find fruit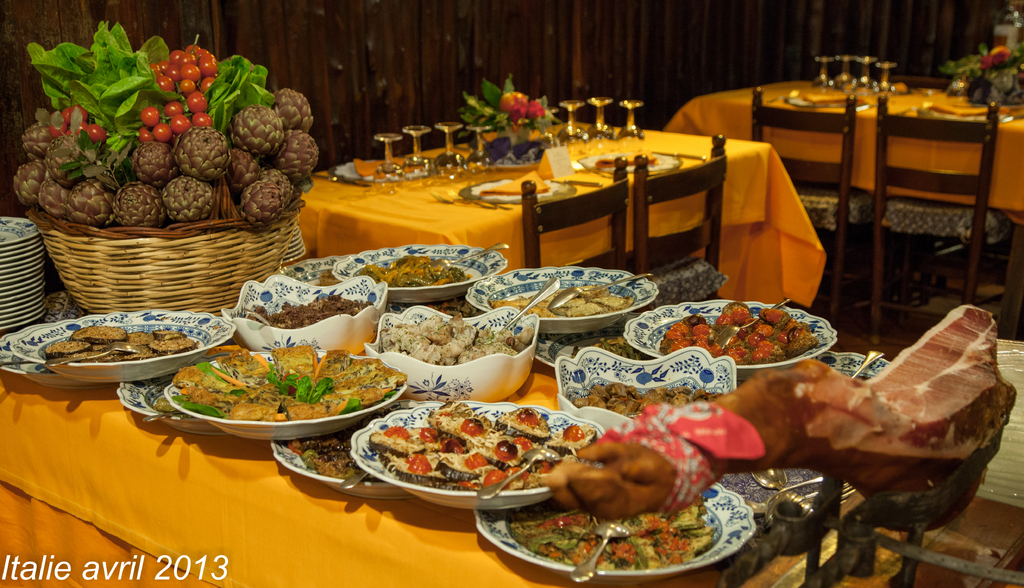
(563, 424, 585, 439)
